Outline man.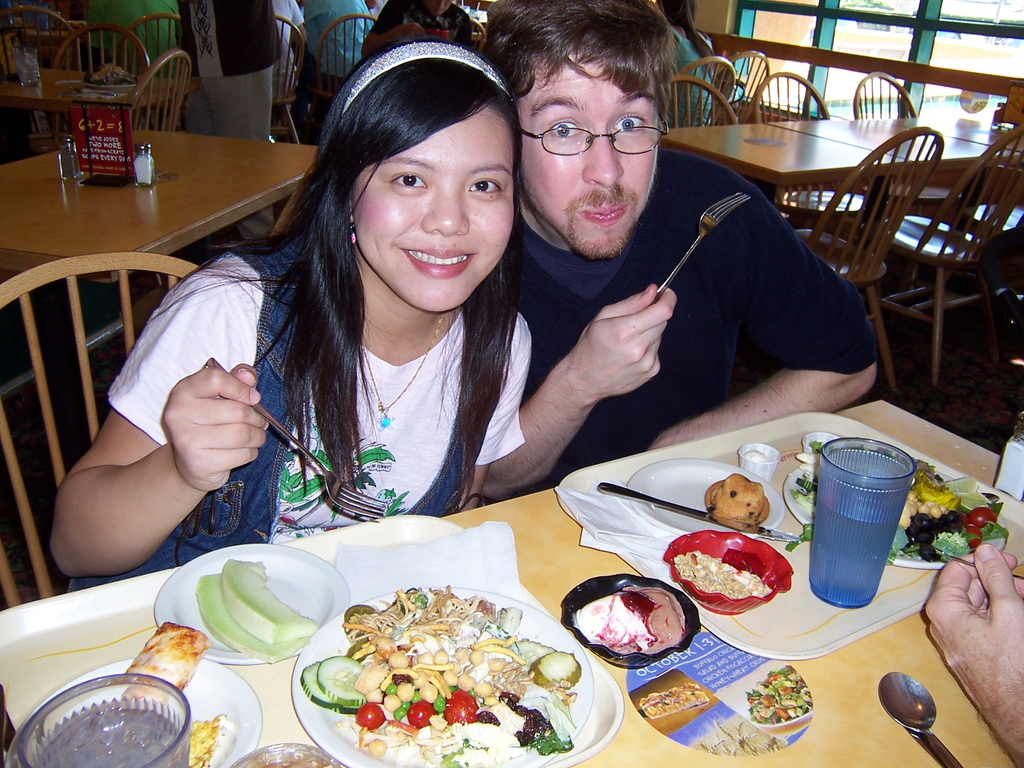
Outline: (438,35,873,488).
